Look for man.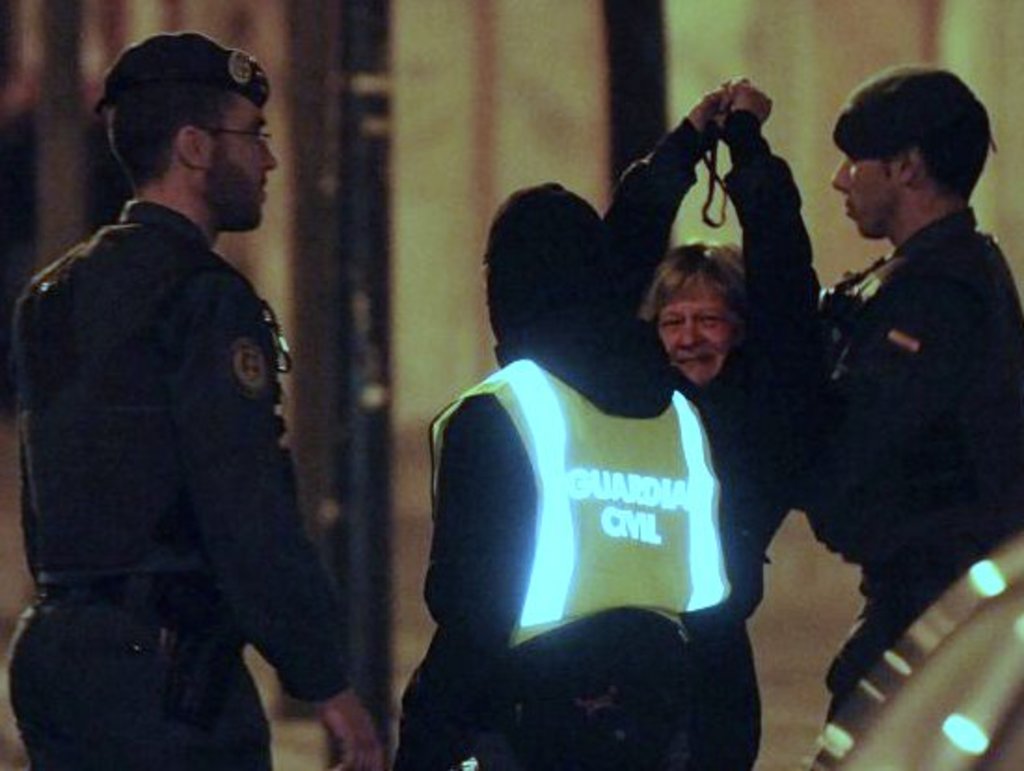
Found: detection(6, 30, 384, 769).
